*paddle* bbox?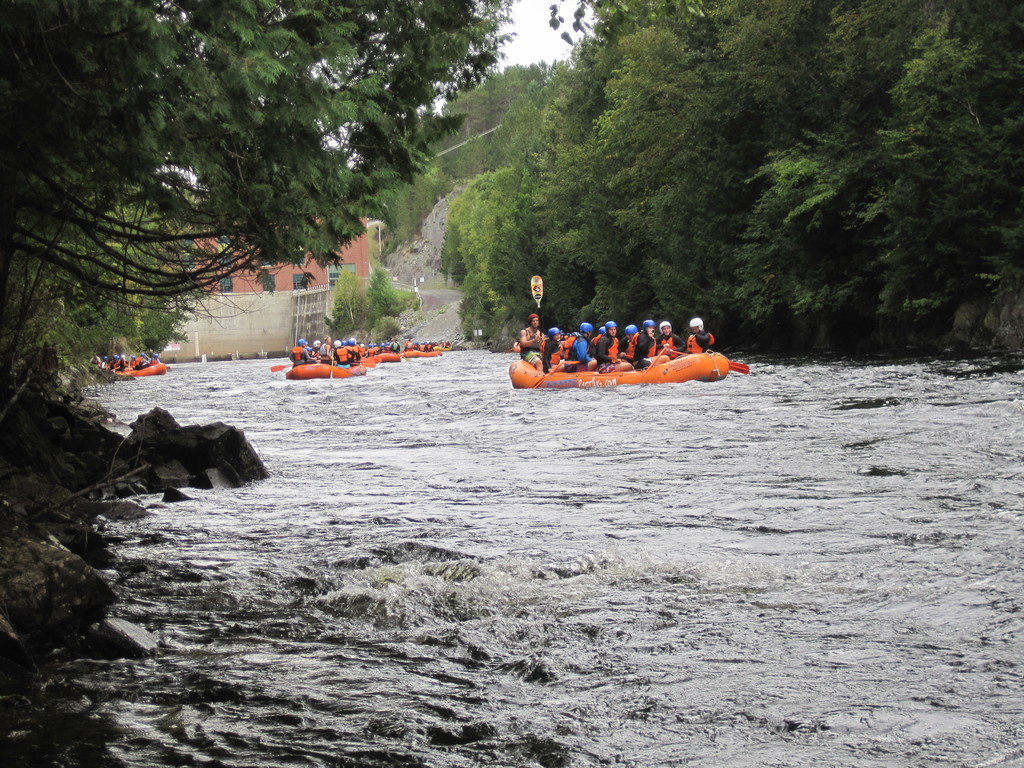
<region>271, 360, 292, 372</region>
